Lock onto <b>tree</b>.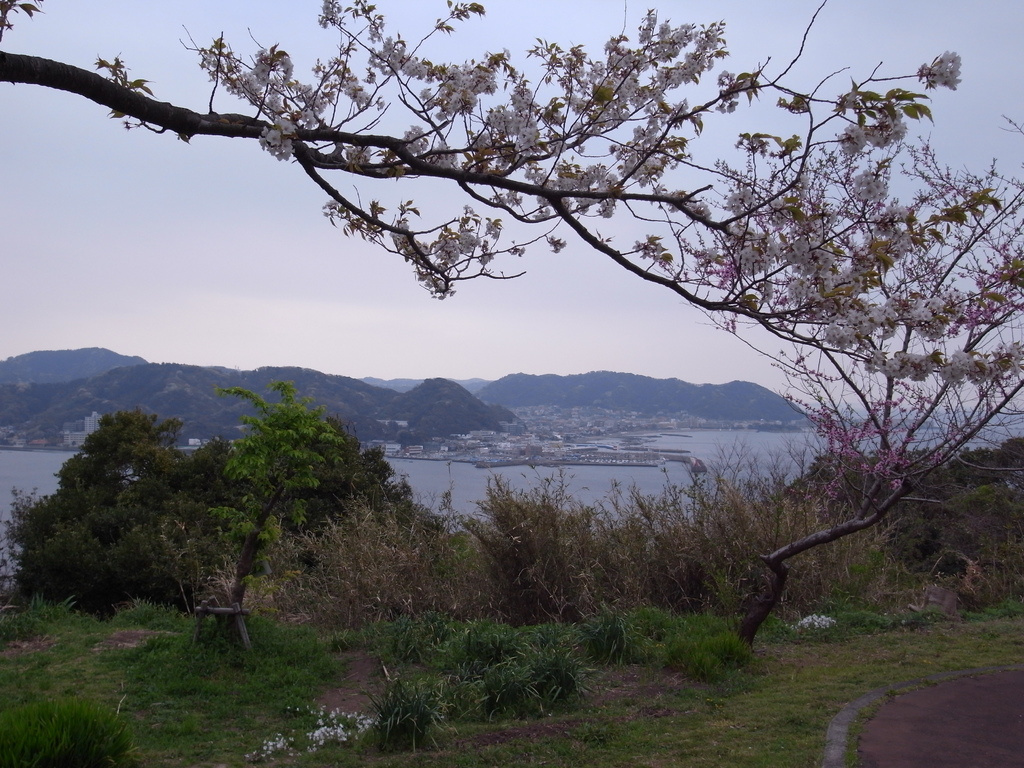
Locked: 0:408:232:628.
